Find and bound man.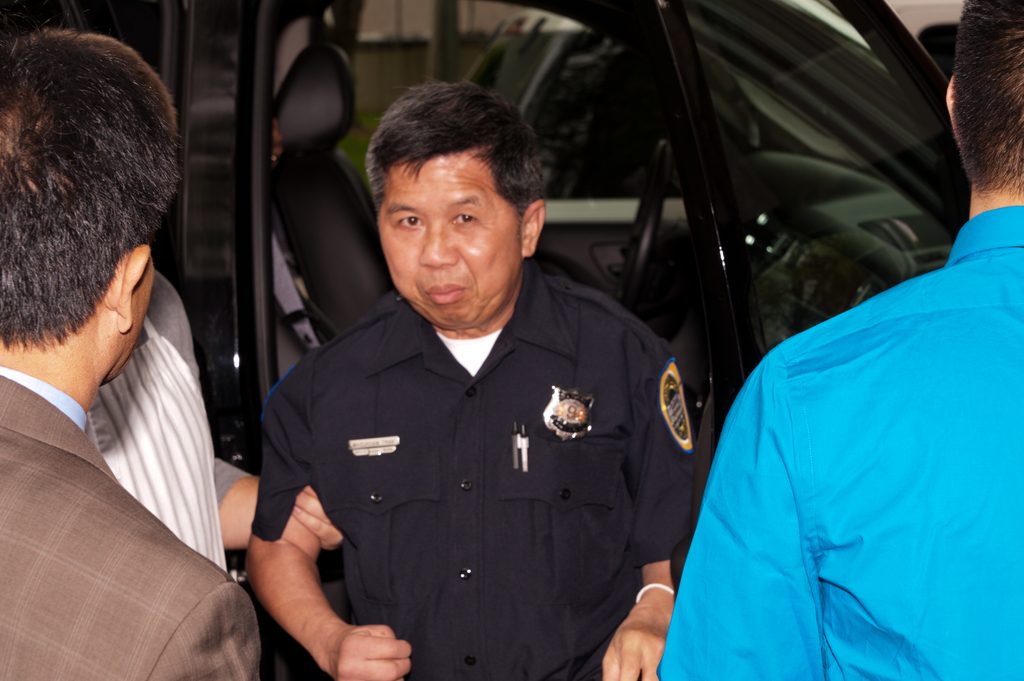
Bound: l=83, t=268, r=346, b=584.
